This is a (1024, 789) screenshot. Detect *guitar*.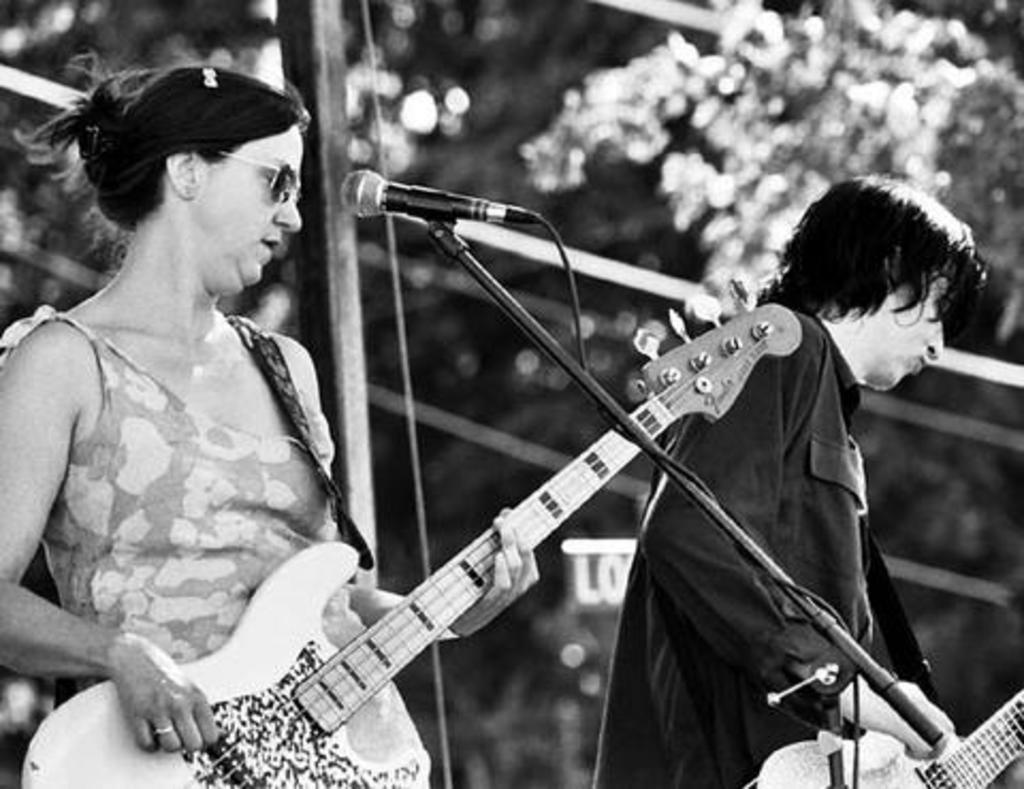
x1=19 y1=269 x2=804 y2=787.
